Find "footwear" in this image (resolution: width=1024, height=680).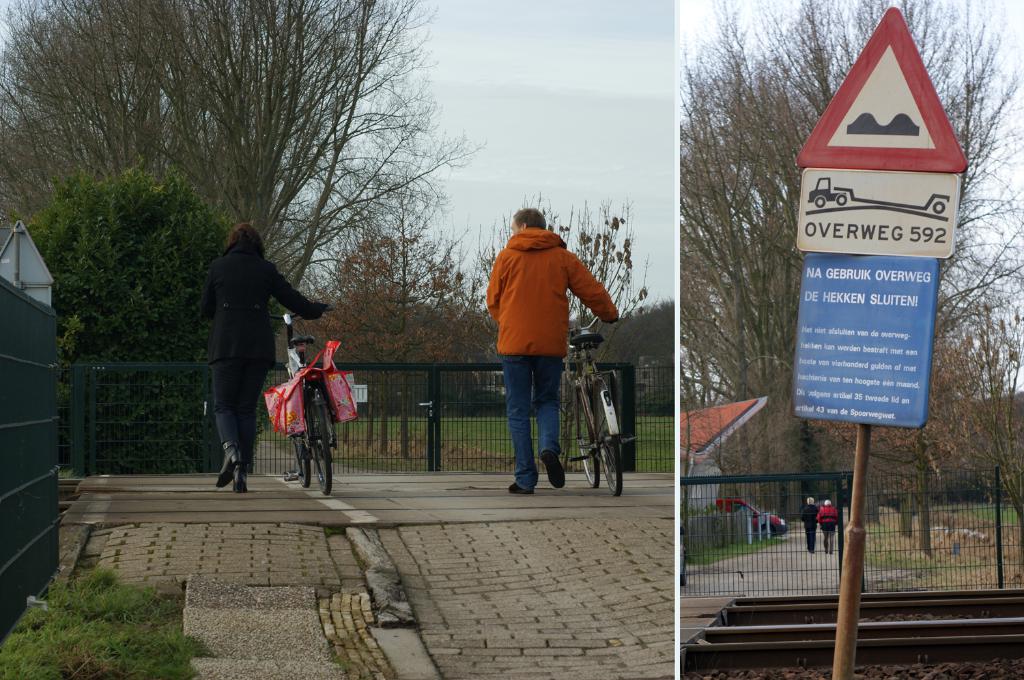
(507, 479, 534, 496).
